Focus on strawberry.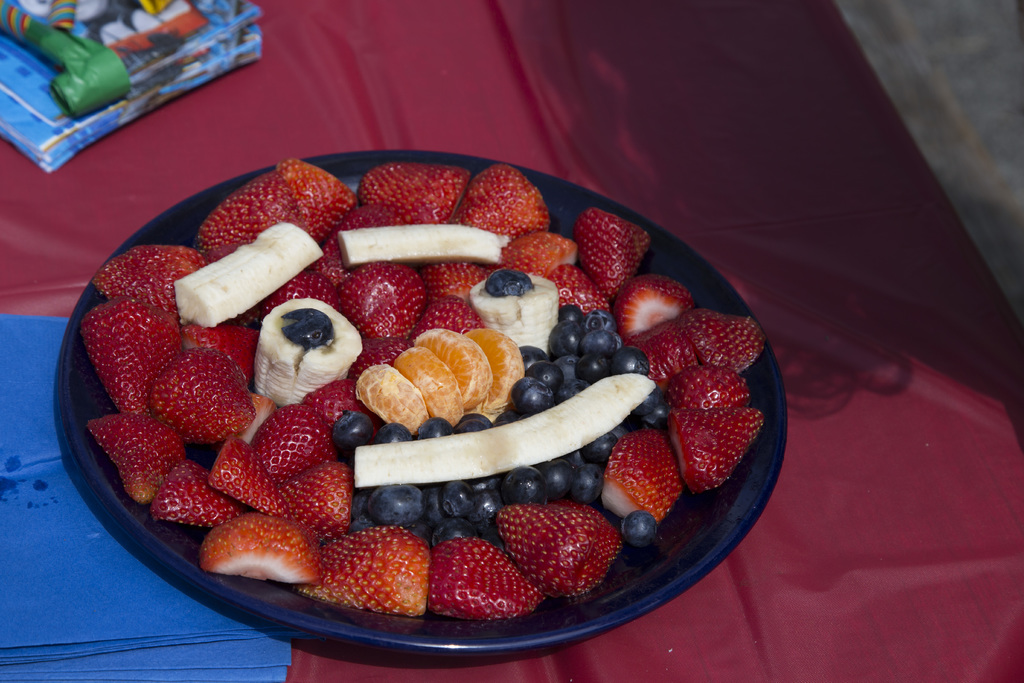
Focused at 456:167:551:245.
